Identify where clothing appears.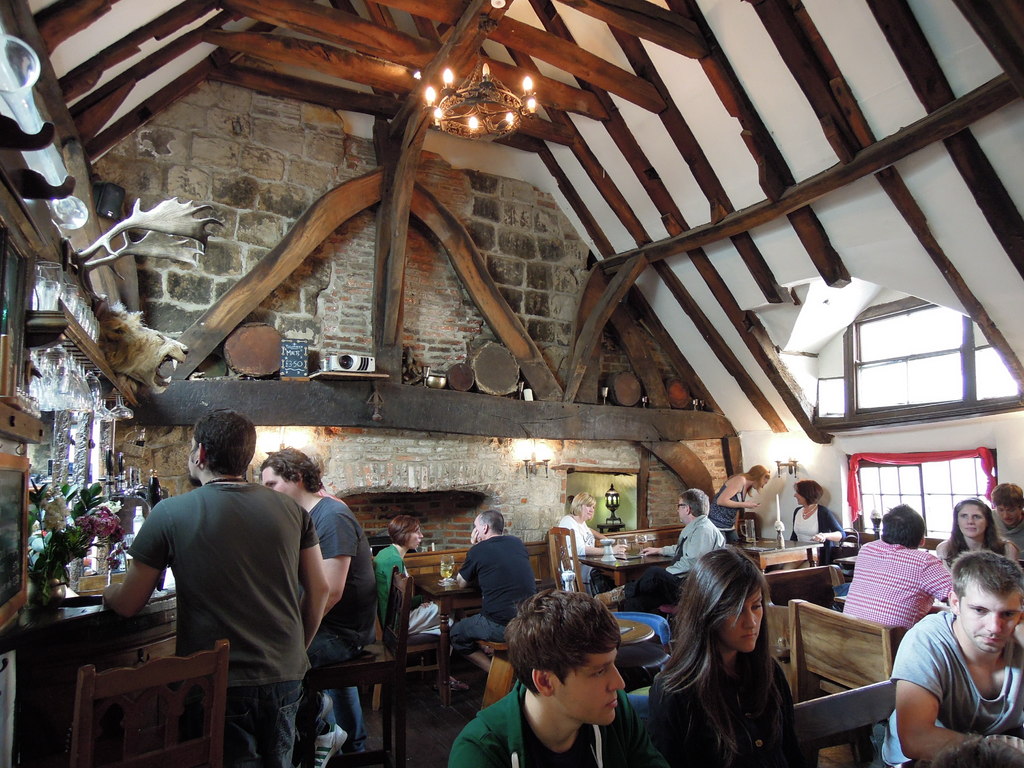
Appears at crop(627, 519, 735, 622).
